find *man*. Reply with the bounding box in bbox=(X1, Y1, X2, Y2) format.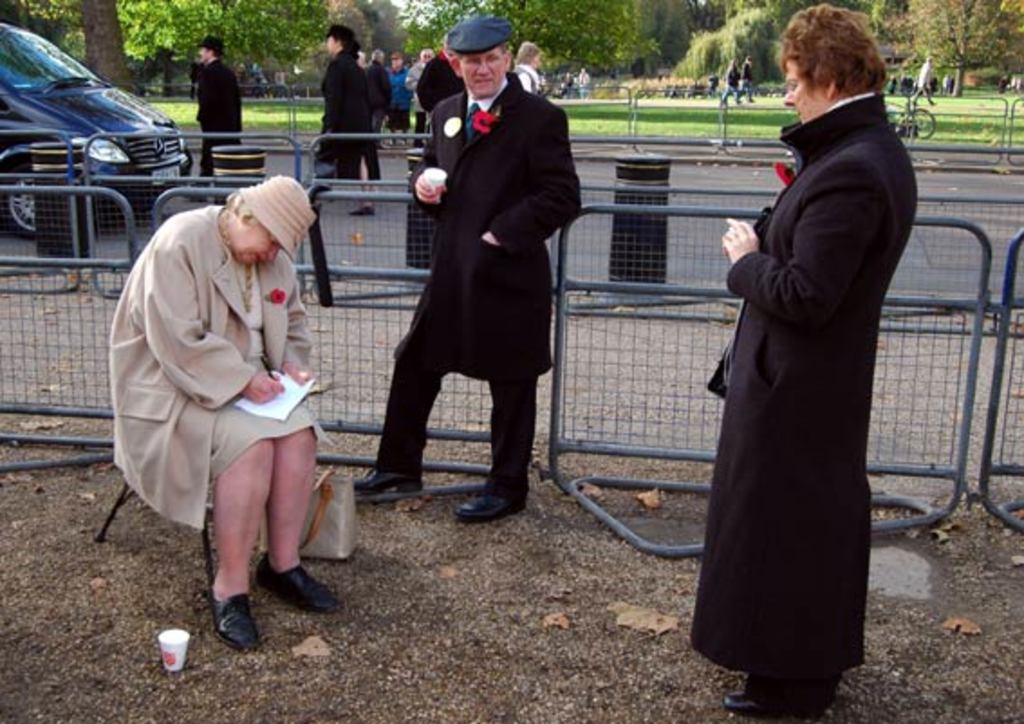
bbox=(377, 54, 414, 152).
